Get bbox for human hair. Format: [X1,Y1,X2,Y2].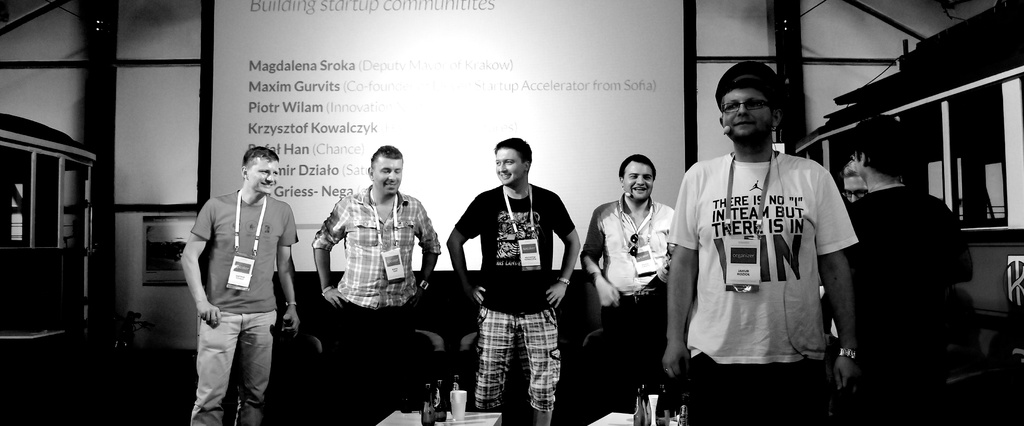
[715,65,781,113].
